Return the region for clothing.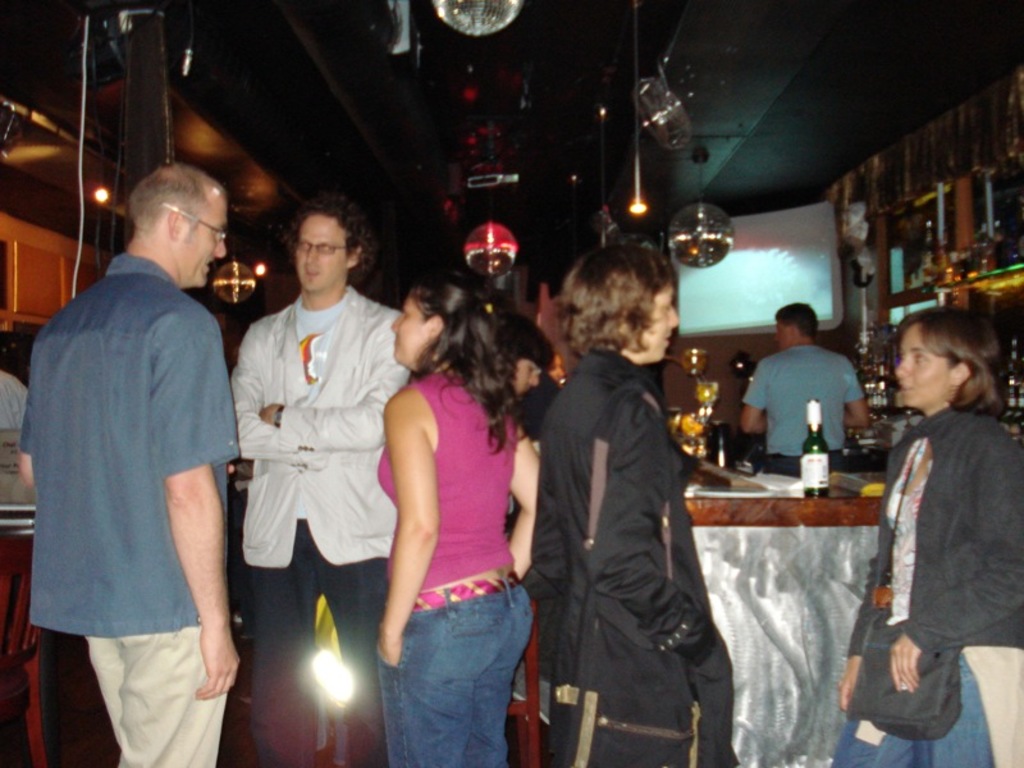
bbox=(225, 274, 410, 767).
